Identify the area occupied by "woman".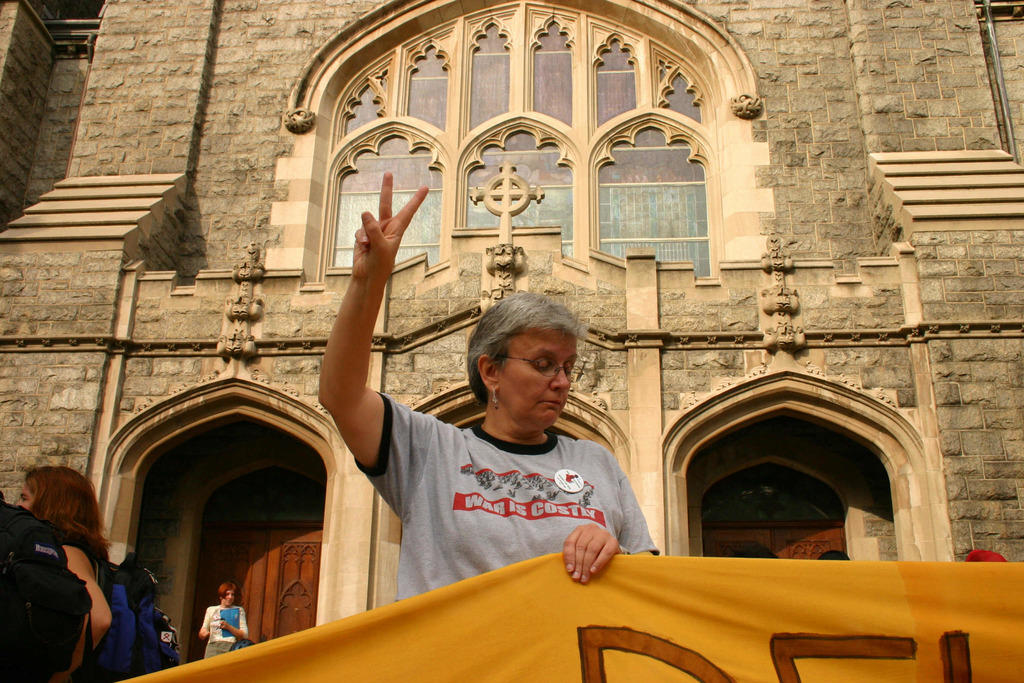
Area: BBox(319, 174, 658, 584).
